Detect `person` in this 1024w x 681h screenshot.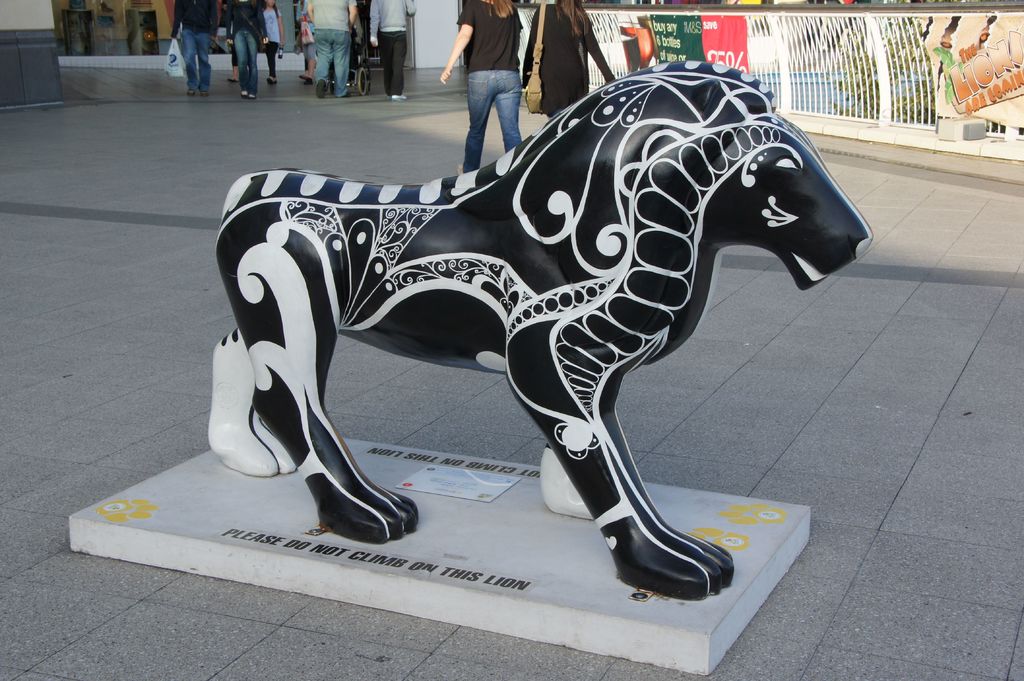
Detection: pyautogui.locateOnScreen(225, 0, 270, 98).
